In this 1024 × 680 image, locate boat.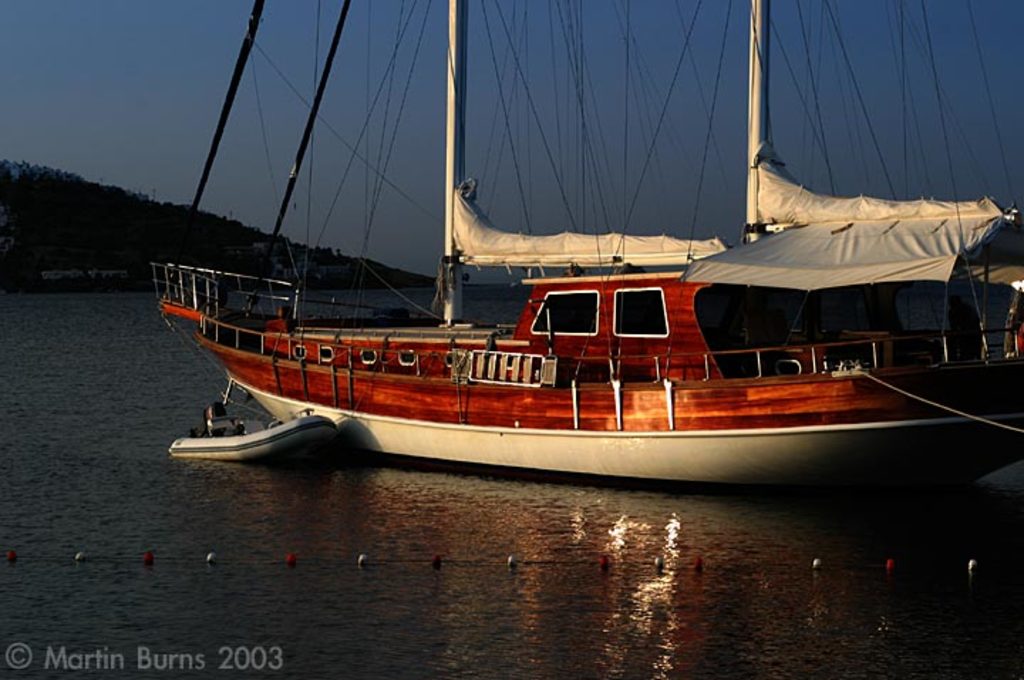
Bounding box: bbox=[131, 0, 1014, 506].
